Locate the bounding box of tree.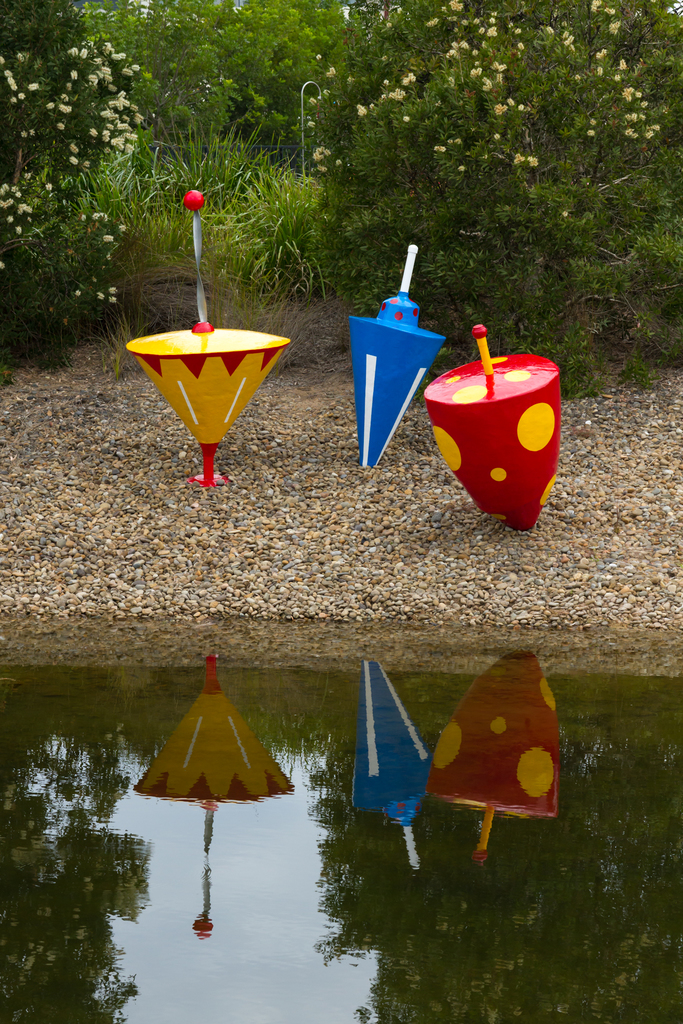
Bounding box: {"left": 122, "top": 0, "right": 363, "bottom": 311}.
